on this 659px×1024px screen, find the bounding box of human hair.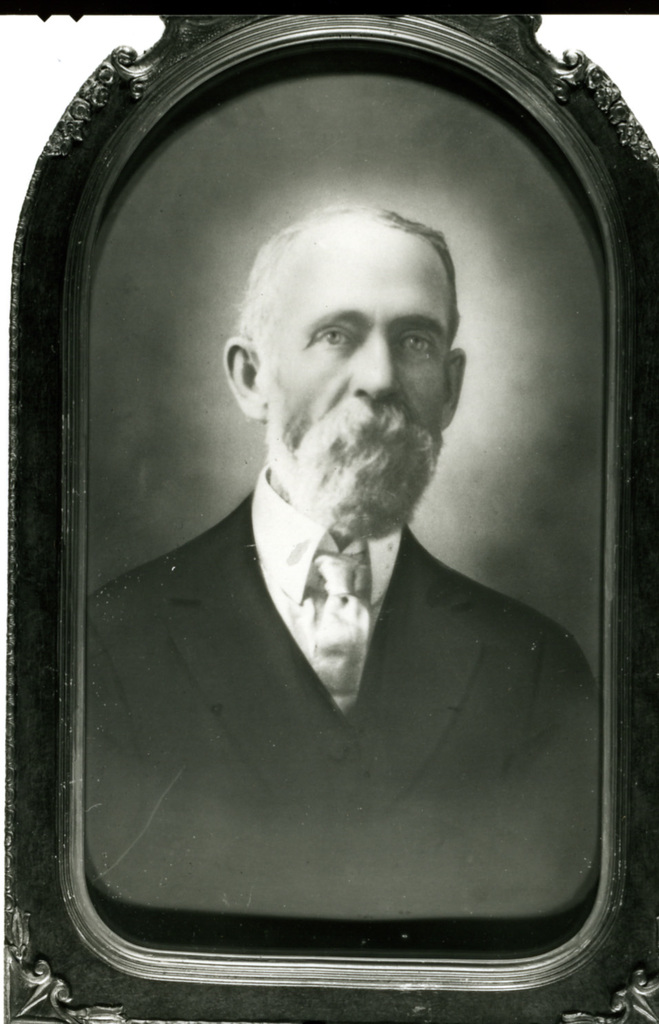
Bounding box: 239:208:459:374.
